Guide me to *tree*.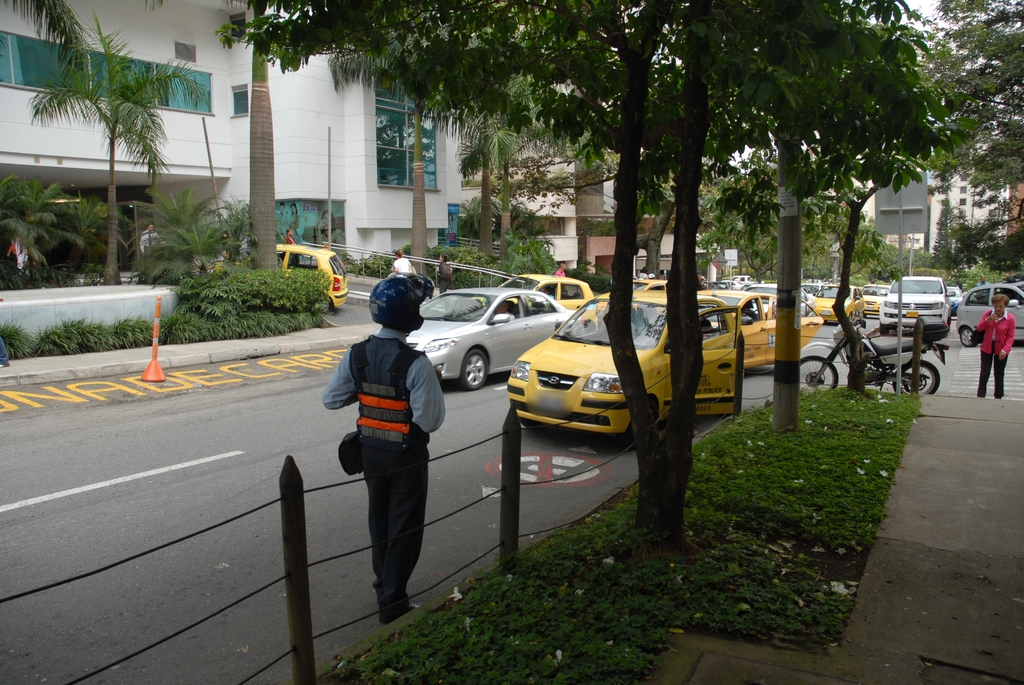
Guidance: pyautogui.locateOnScreen(221, 0, 977, 548).
